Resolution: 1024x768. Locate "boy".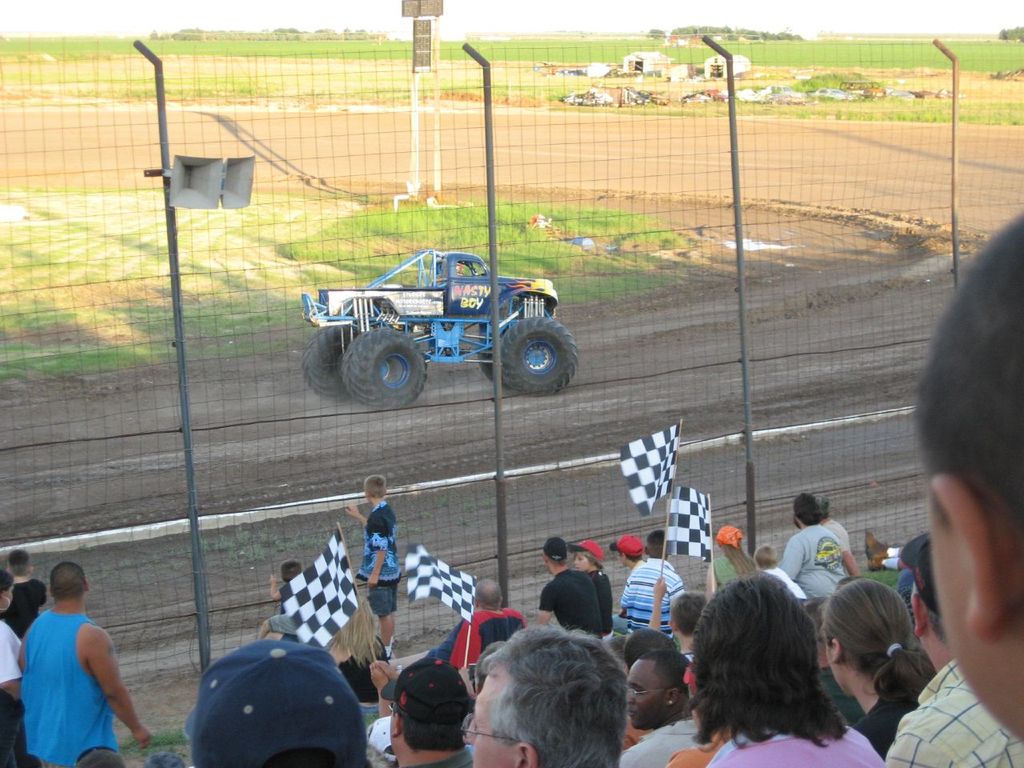
663 589 718 705.
